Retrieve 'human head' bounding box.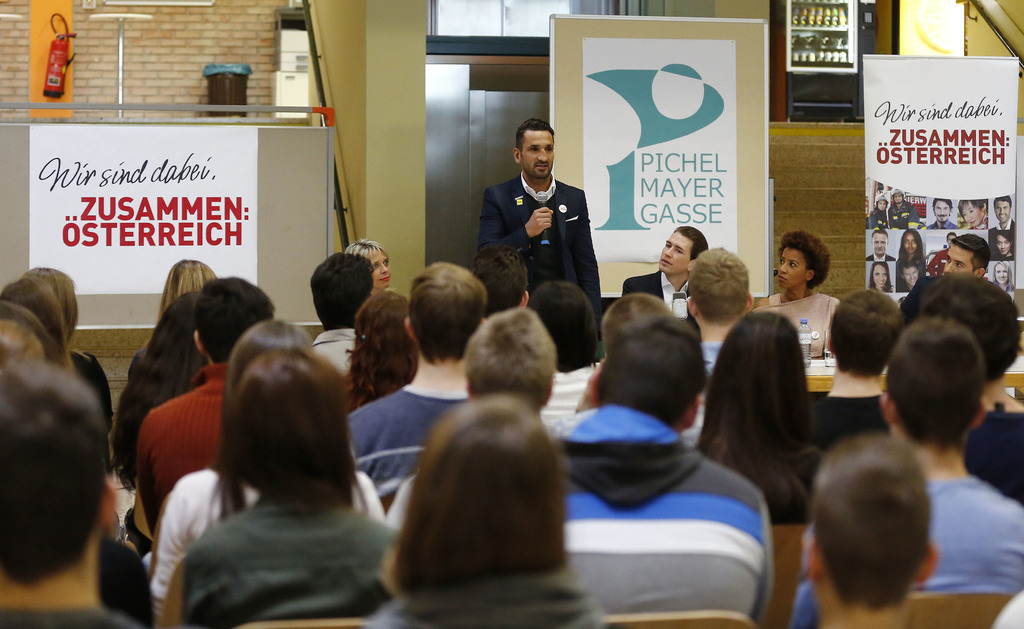
Bounding box: 993/196/1011/223.
